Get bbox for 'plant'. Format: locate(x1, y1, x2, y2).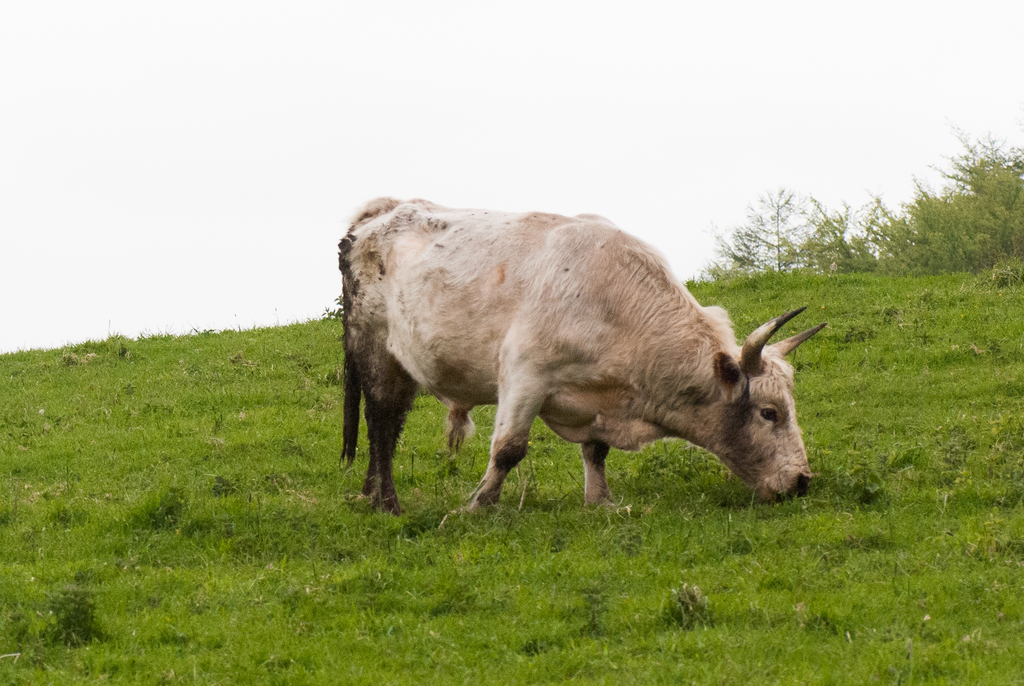
locate(127, 479, 189, 533).
